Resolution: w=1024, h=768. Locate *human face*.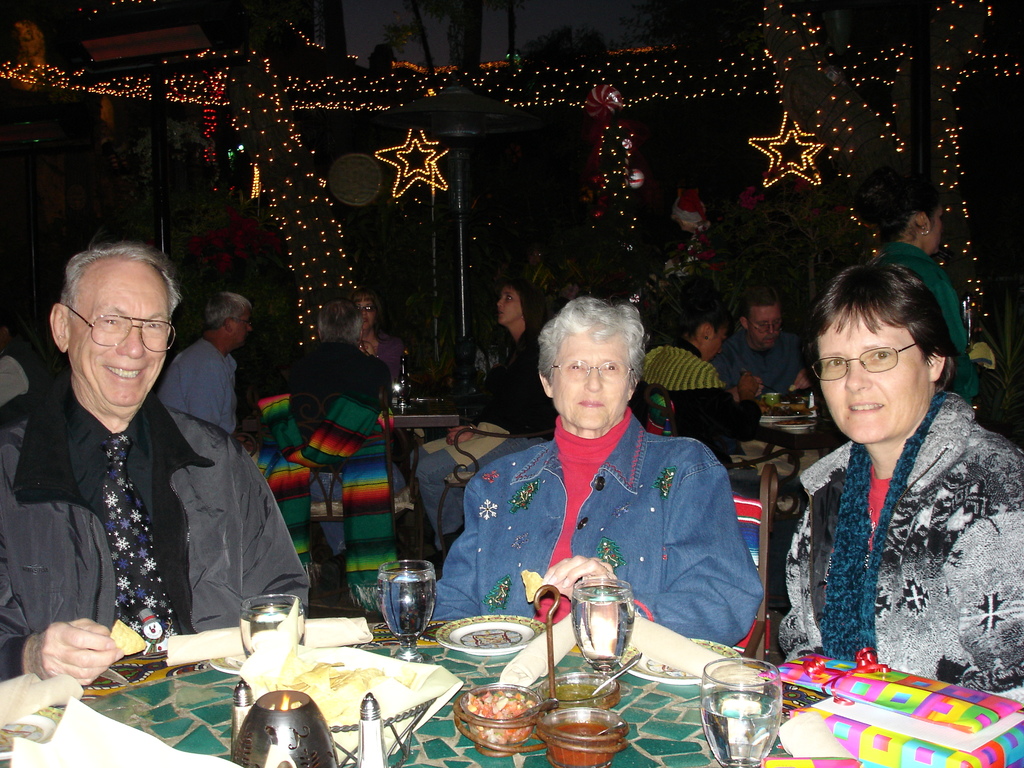
locate(808, 276, 940, 451).
